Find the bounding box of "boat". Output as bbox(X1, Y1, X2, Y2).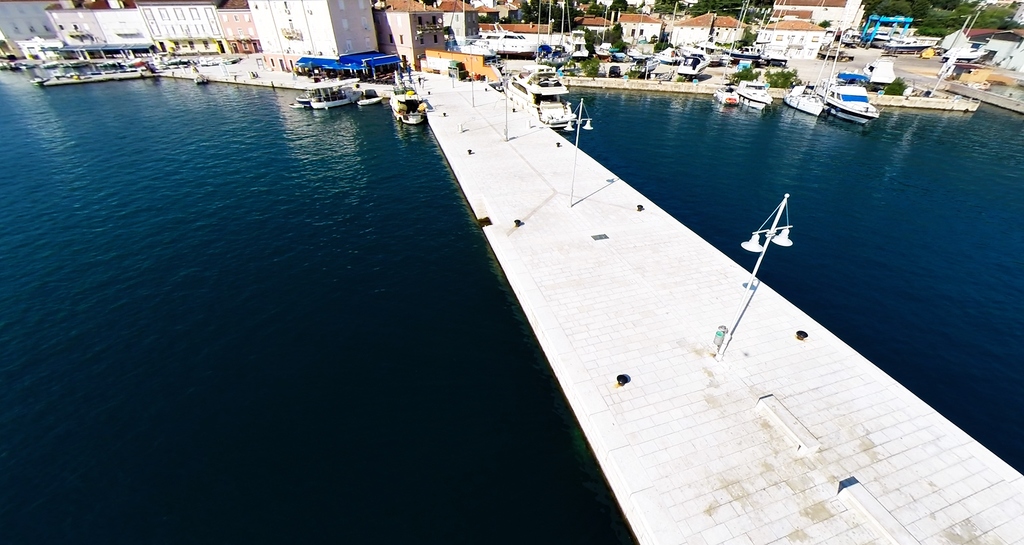
bbox(717, 47, 762, 68).
